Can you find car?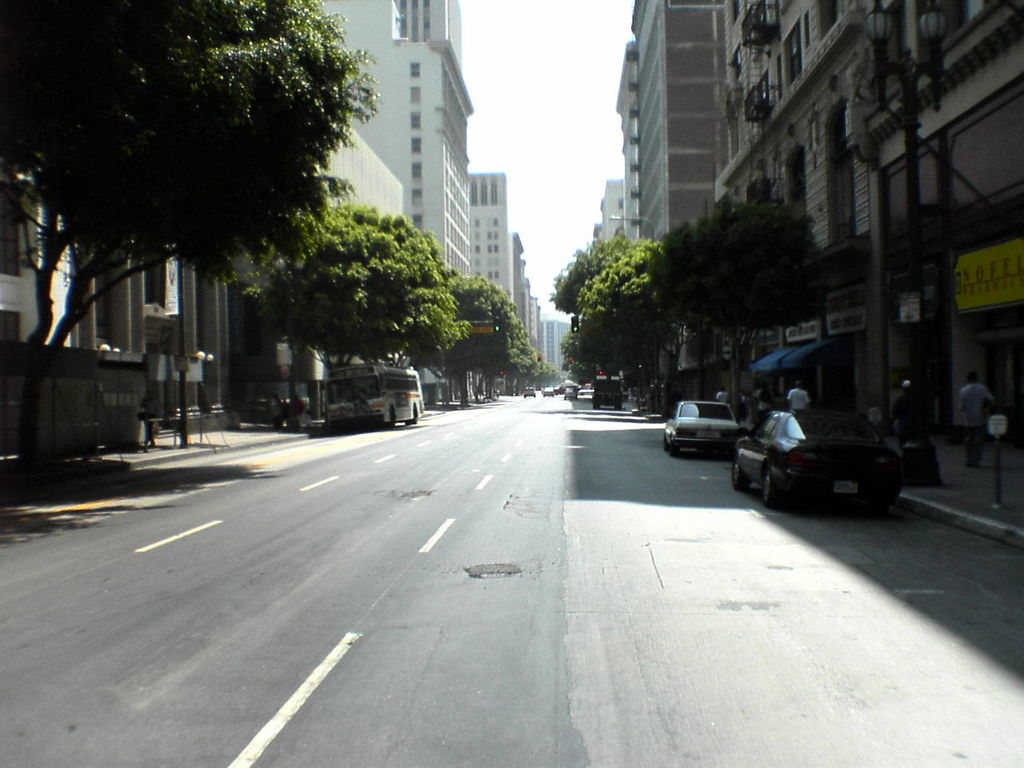
Yes, bounding box: bbox=[659, 402, 743, 463].
